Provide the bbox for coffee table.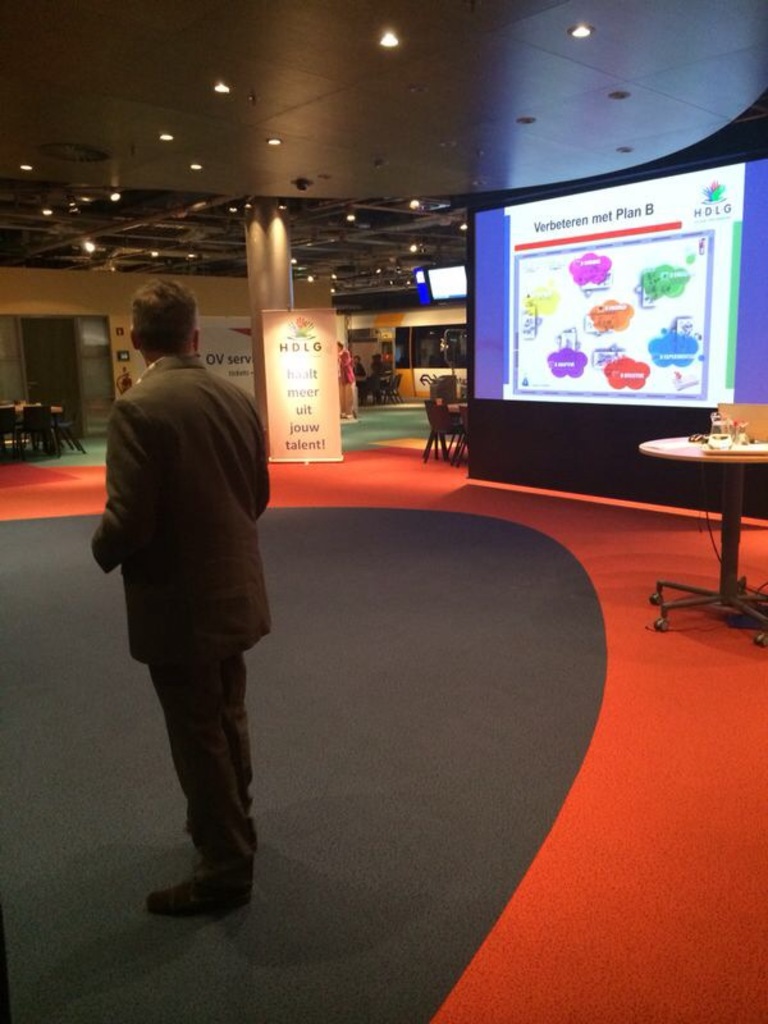
x1=616 y1=412 x2=763 y2=631.
